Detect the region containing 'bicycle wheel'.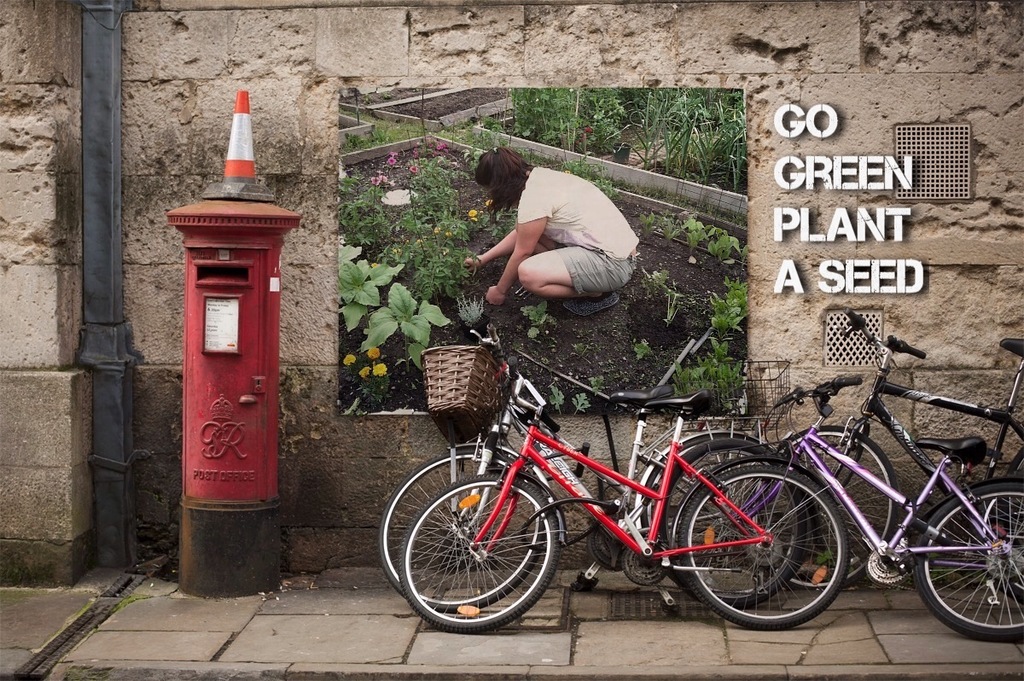
<box>378,446,546,611</box>.
